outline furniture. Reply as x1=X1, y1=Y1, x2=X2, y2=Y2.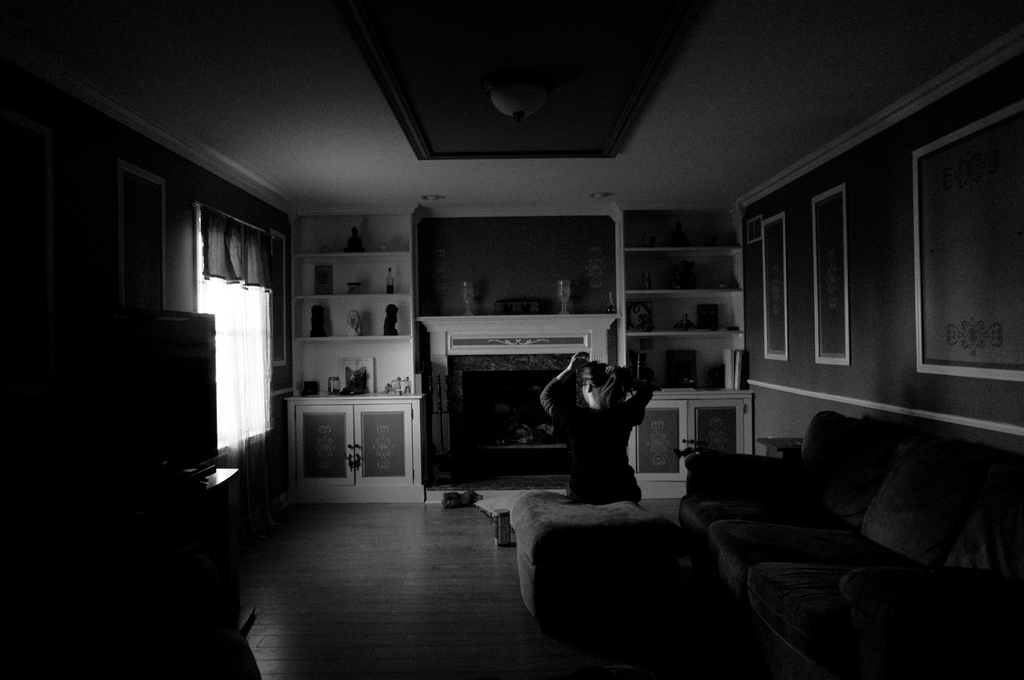
x1=505, y1=482, x2=681, y2=624.
